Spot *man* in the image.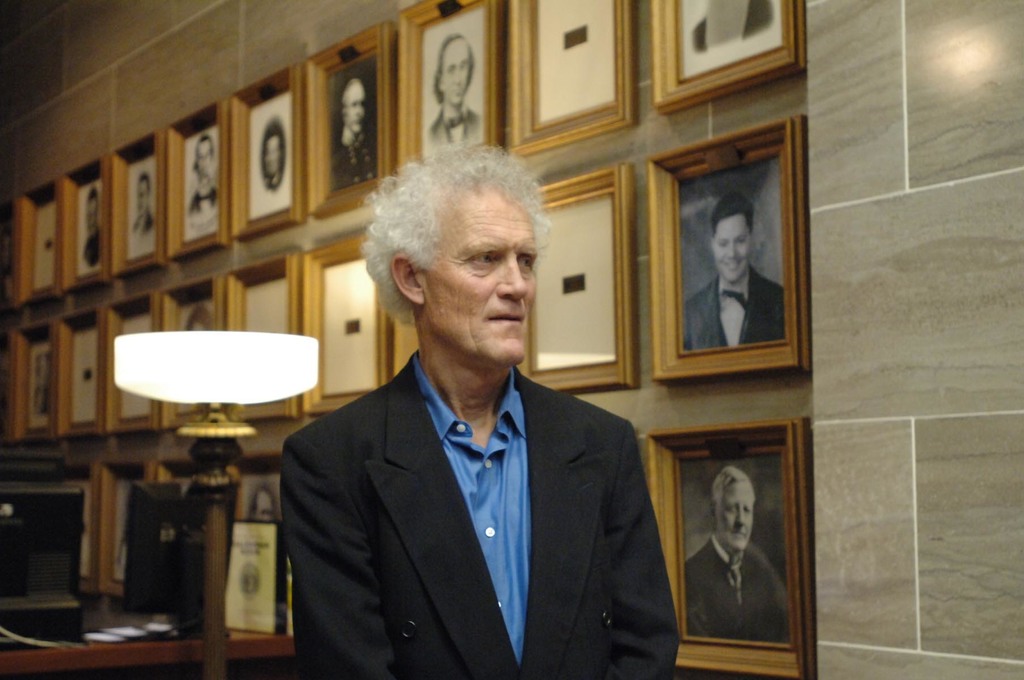
*man* found at rect(332, 79, 381, 188).
